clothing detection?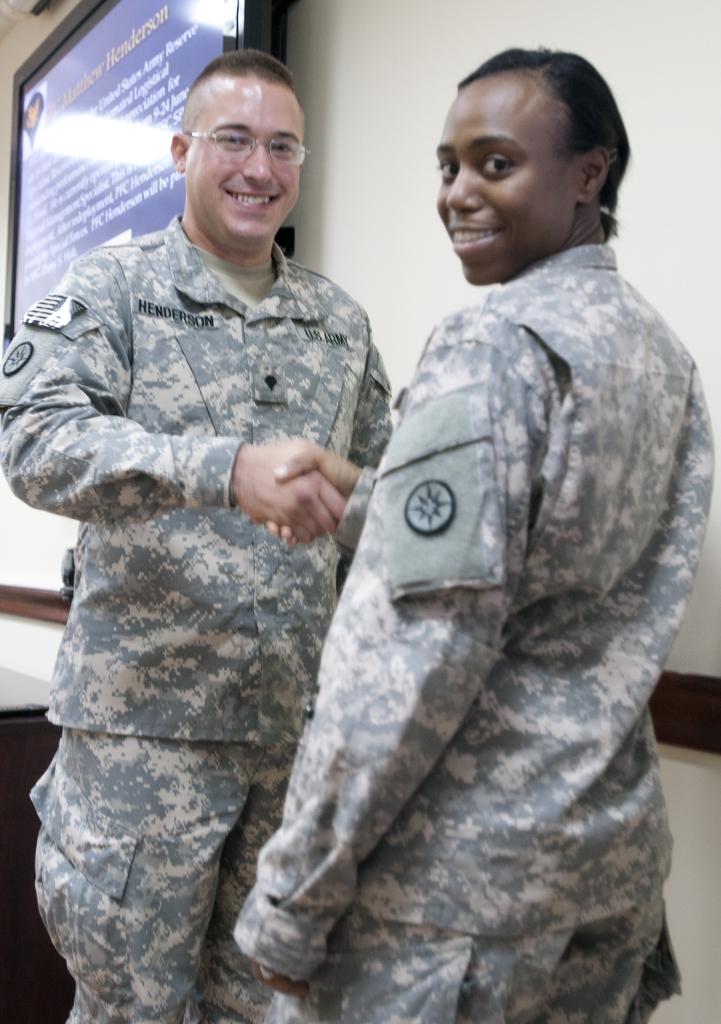
select_region(283, 133, 704, 1023)
